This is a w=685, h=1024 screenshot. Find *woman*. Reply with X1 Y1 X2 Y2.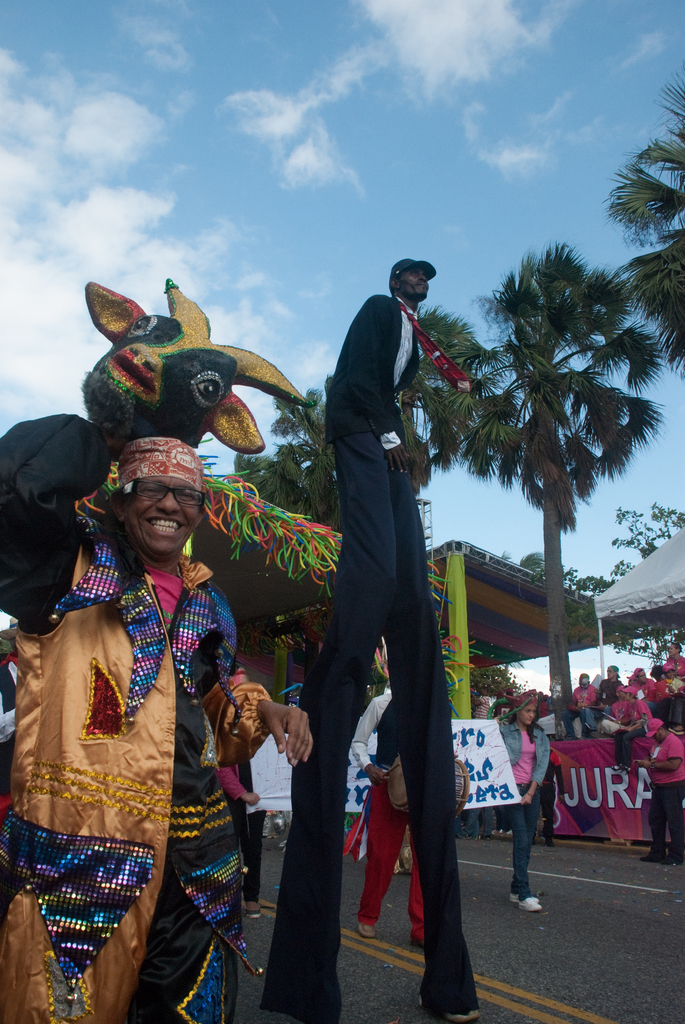
653 671 684 724.
